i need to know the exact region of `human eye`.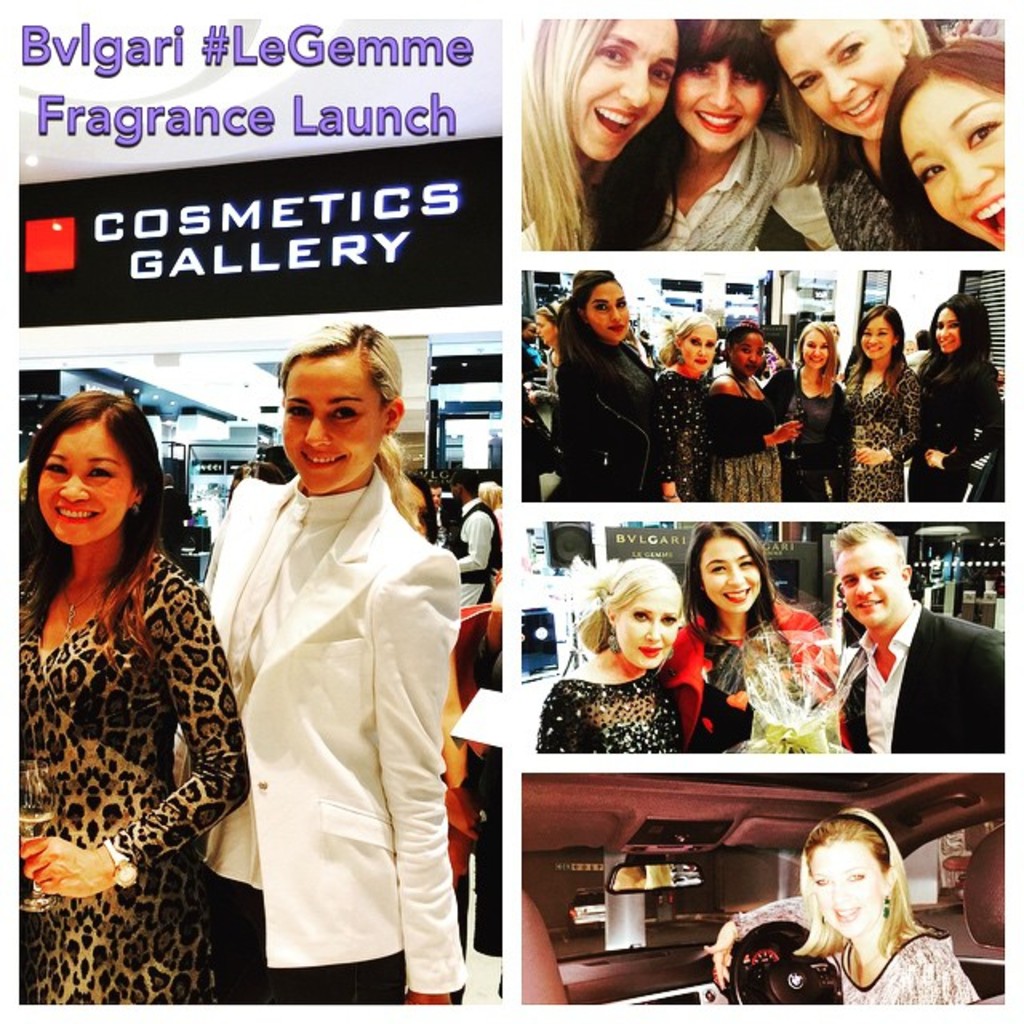
Region: crop(838, 42, 867, 64).
